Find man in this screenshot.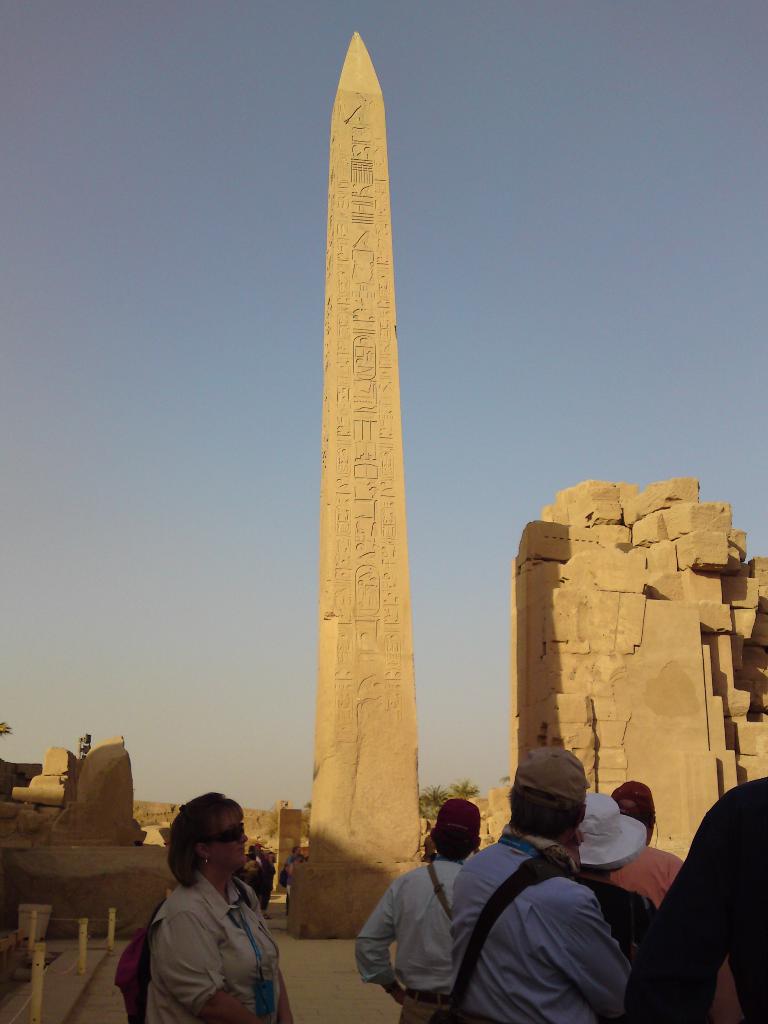
The bounding box for man is l=611, t=769, r=742, b=1023.
